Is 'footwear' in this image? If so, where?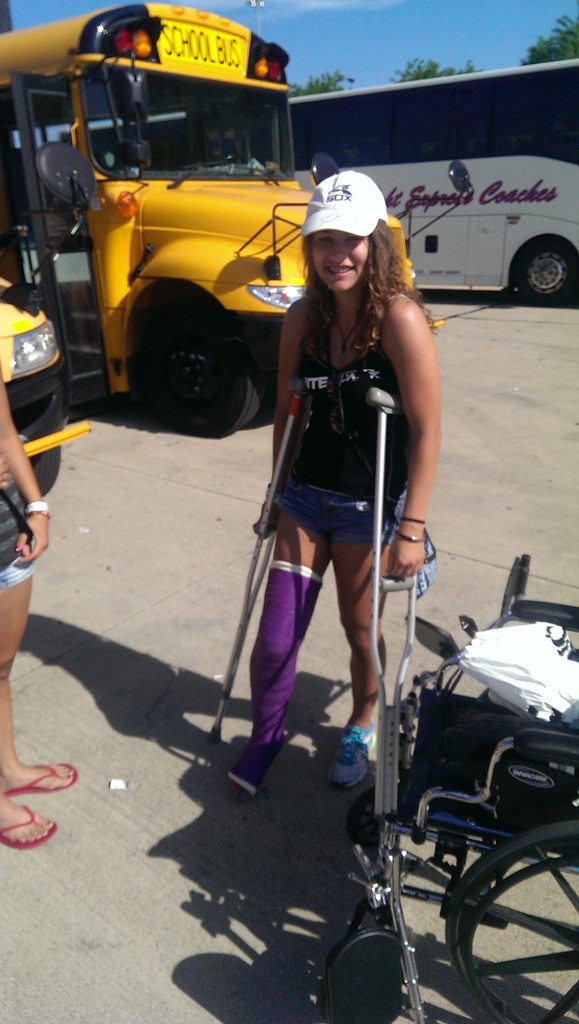
Yes, at 4, 758, 79, 793.
